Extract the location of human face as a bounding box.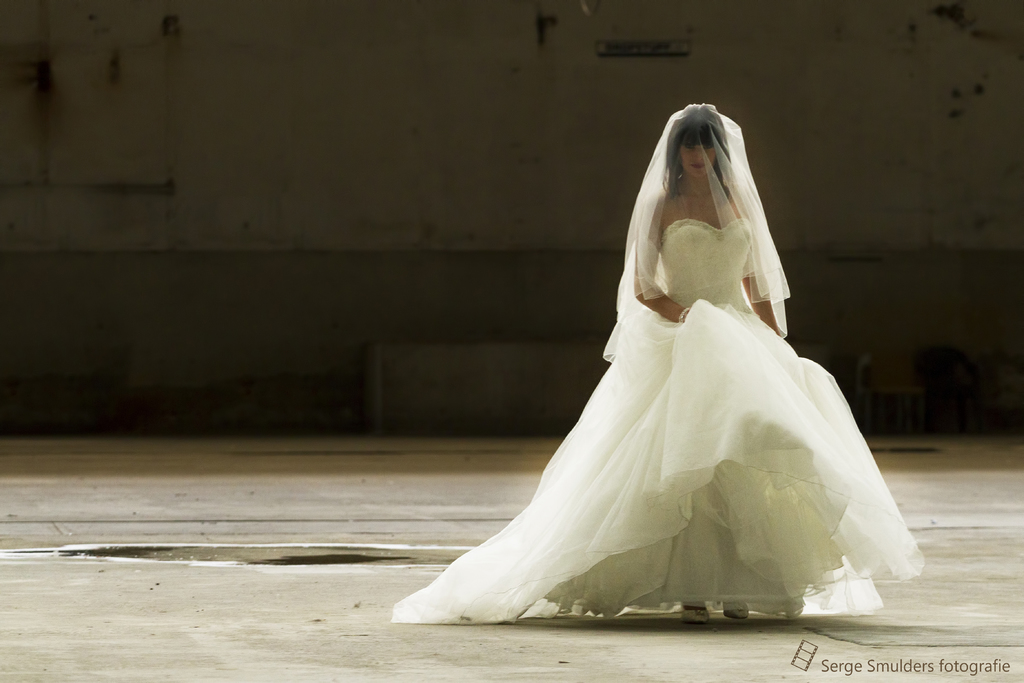
<region>683, 139, 707, 181</region>.
